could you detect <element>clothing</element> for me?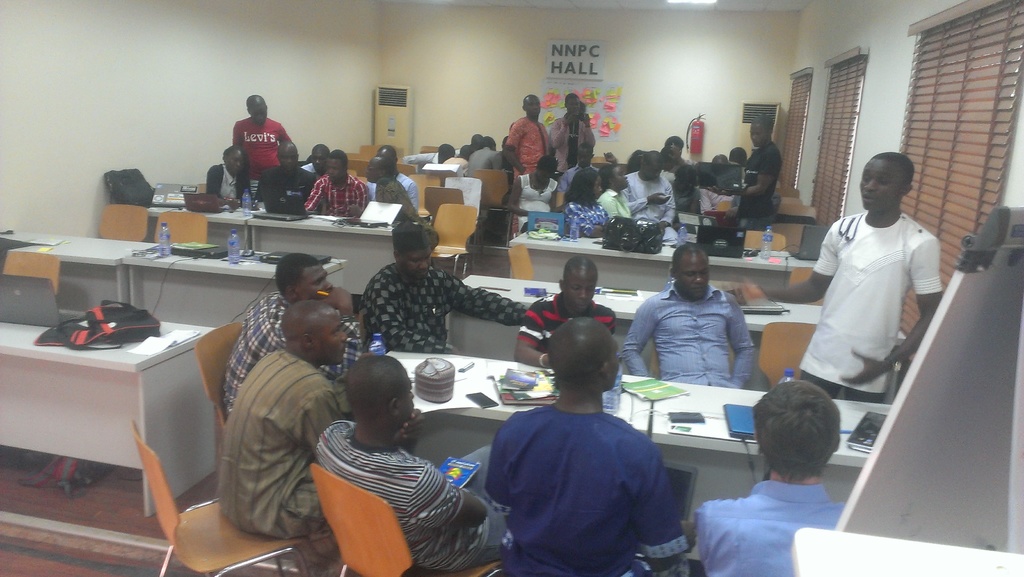
Detection result: 619,274,763,394.
